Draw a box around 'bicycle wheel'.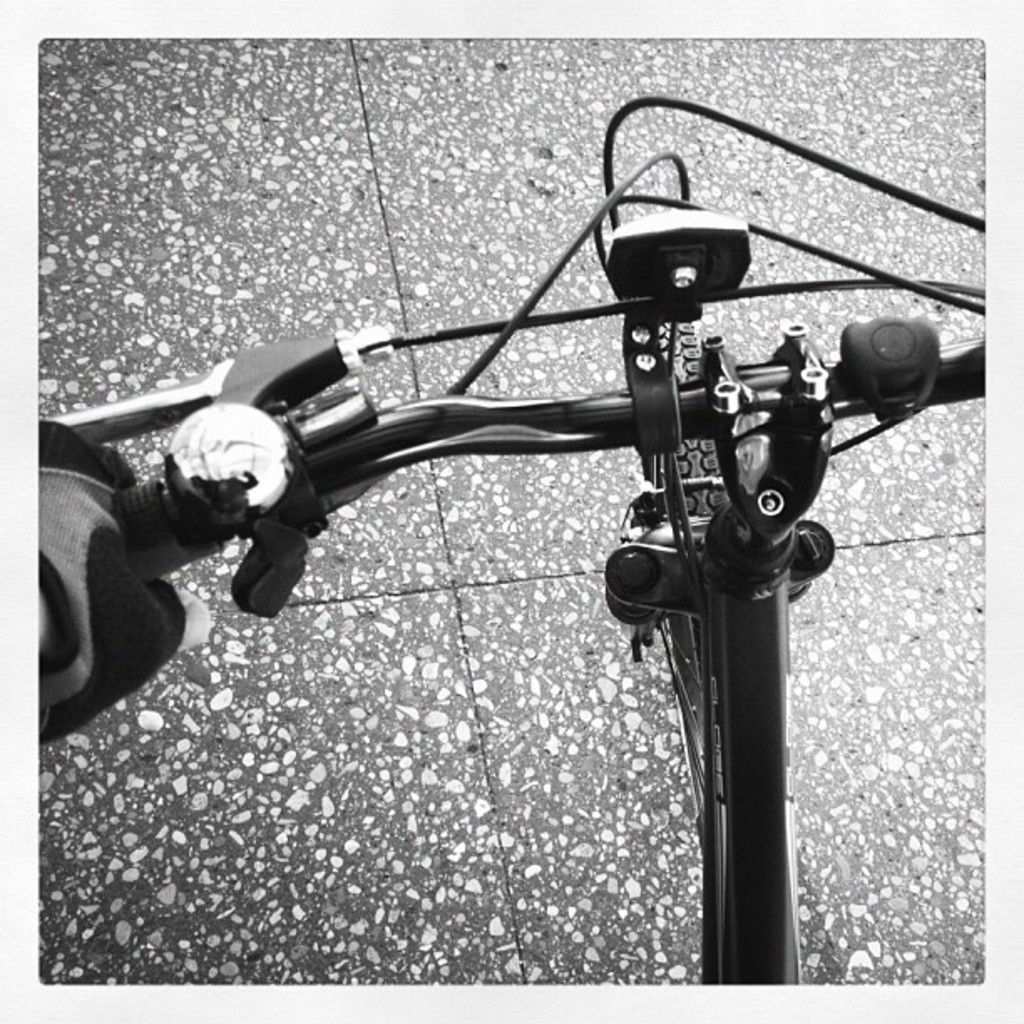
pyautogui.locateOnScreen(661, 279, 738, 810).
